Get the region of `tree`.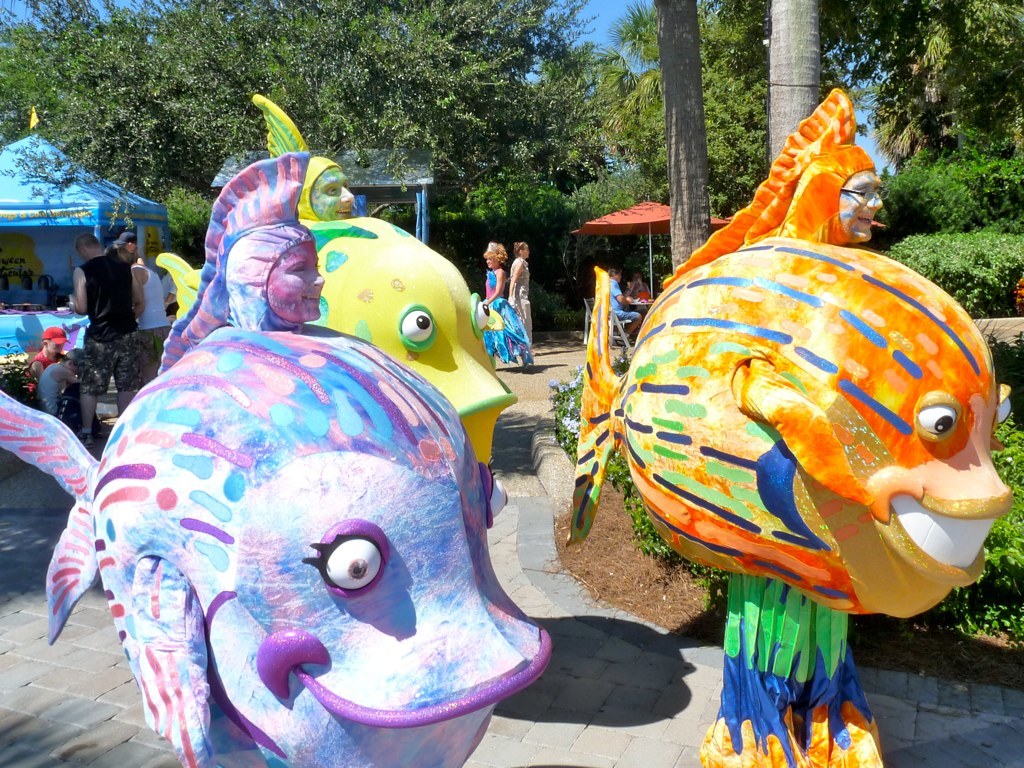
490, 170, 551, 241.
